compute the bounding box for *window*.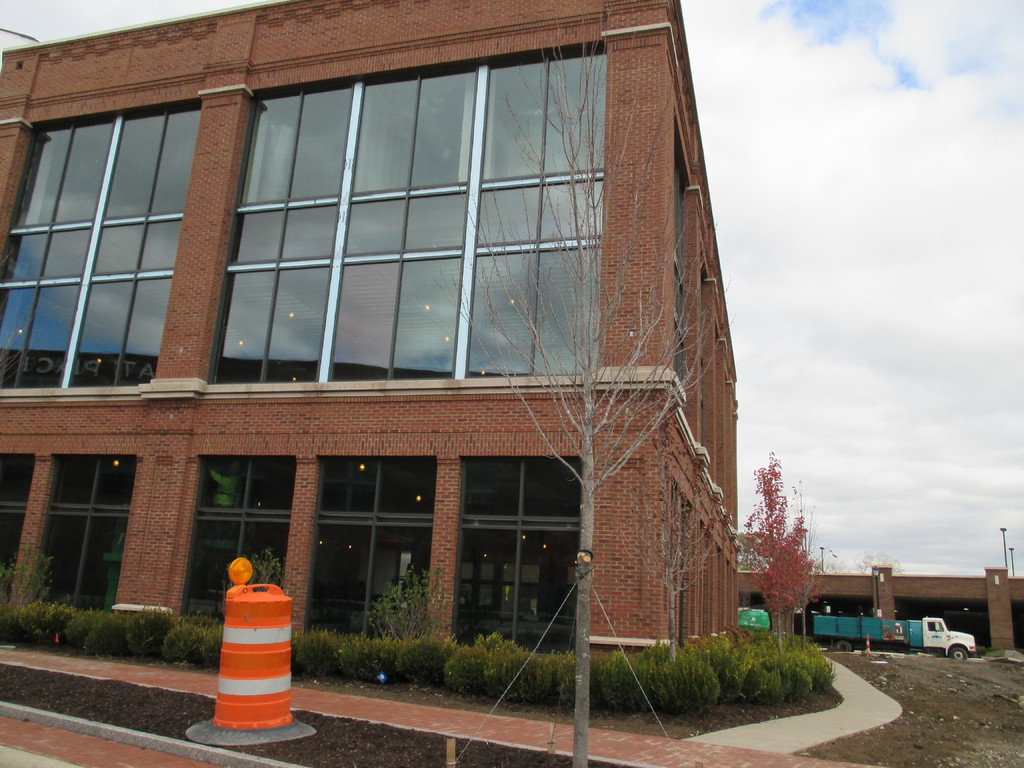
{"left": 190, "top": 458, "right": 291, "bottom": 624}.
